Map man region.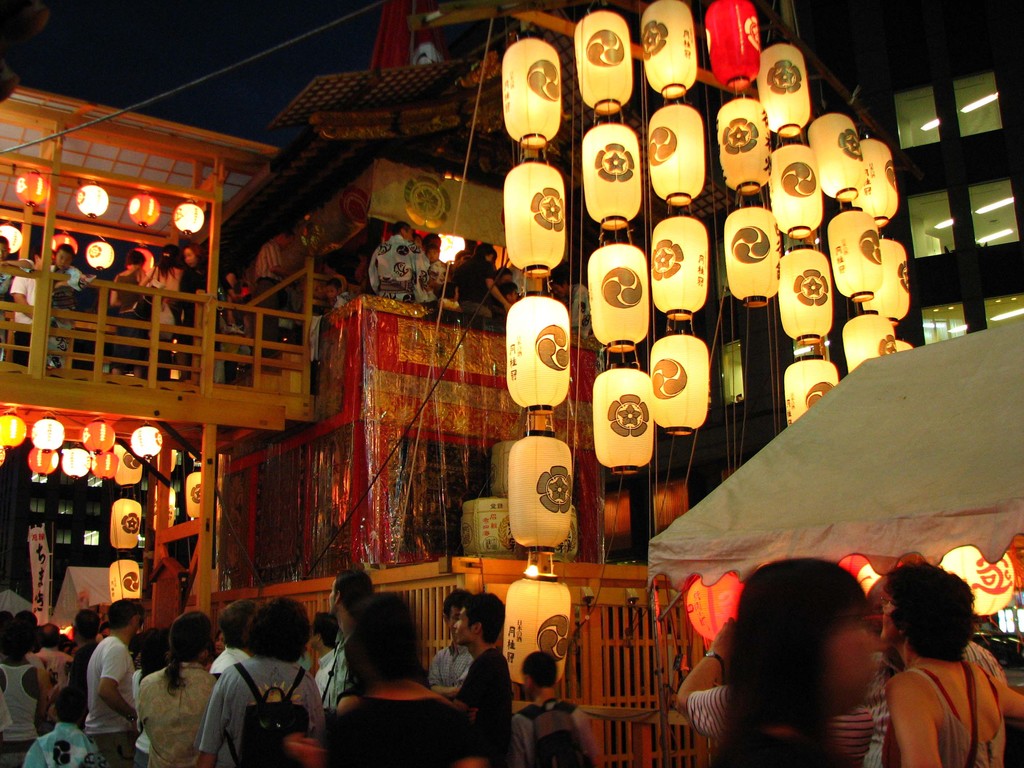
Mapped to rect(195, 586, 259, 685).
